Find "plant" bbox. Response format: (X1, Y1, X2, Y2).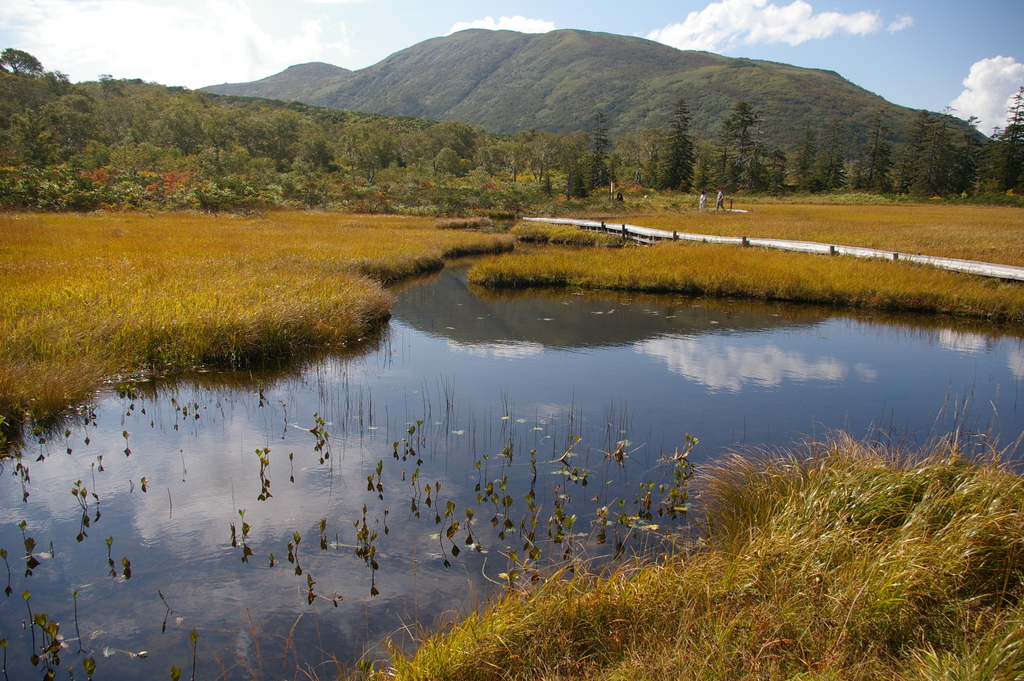
(849, 472, 943, 601).
